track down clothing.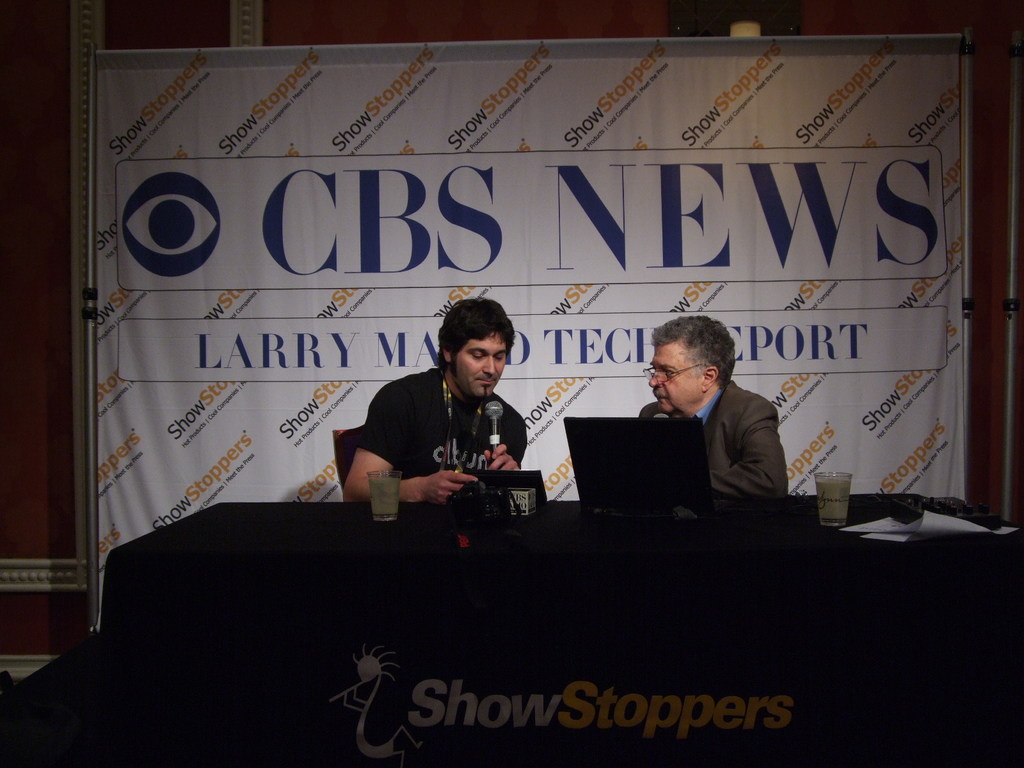
Tracked to BBox(643, 354, 813, 518).
